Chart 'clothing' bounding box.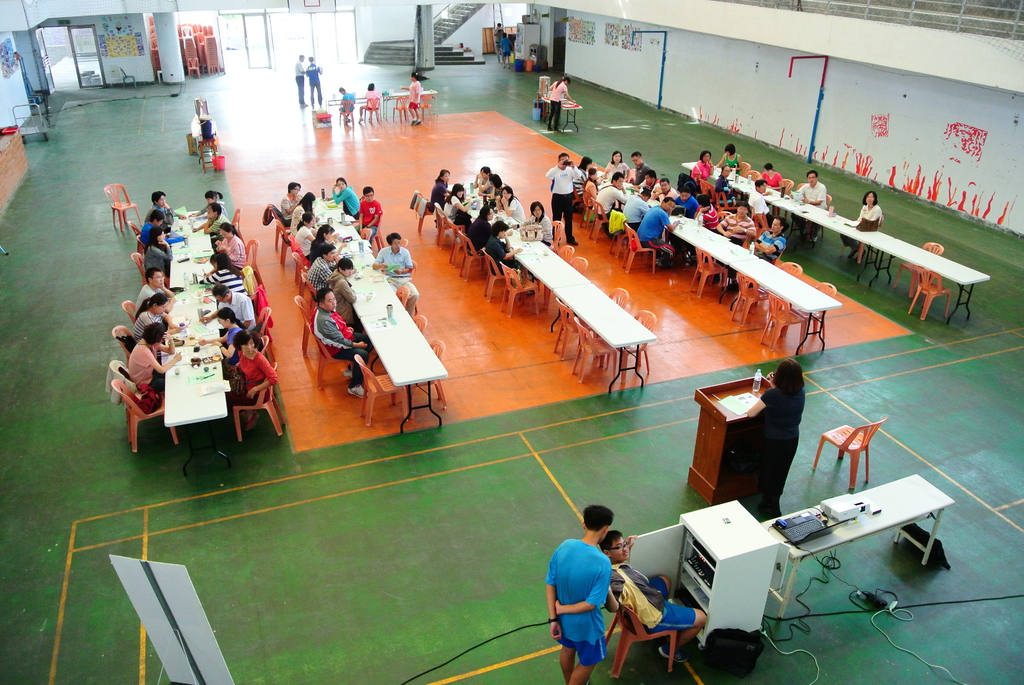
Charted: <bbox>595, 185, 623, 216</bbox>.
